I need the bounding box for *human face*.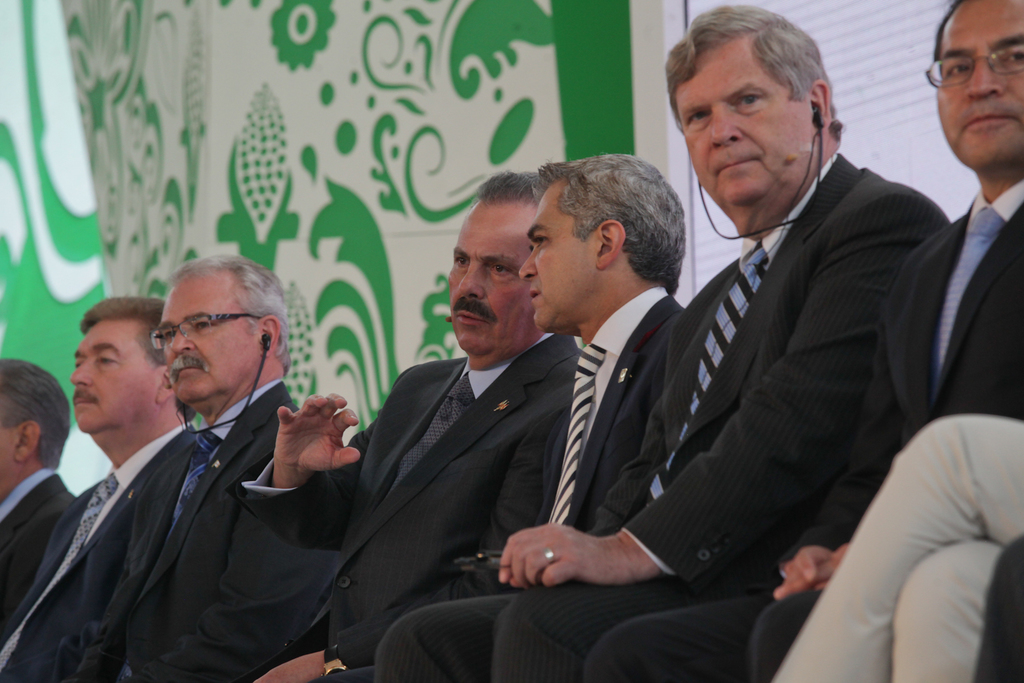
Here it is: [x1=931, y1=0, x2=1023, y2=160].
